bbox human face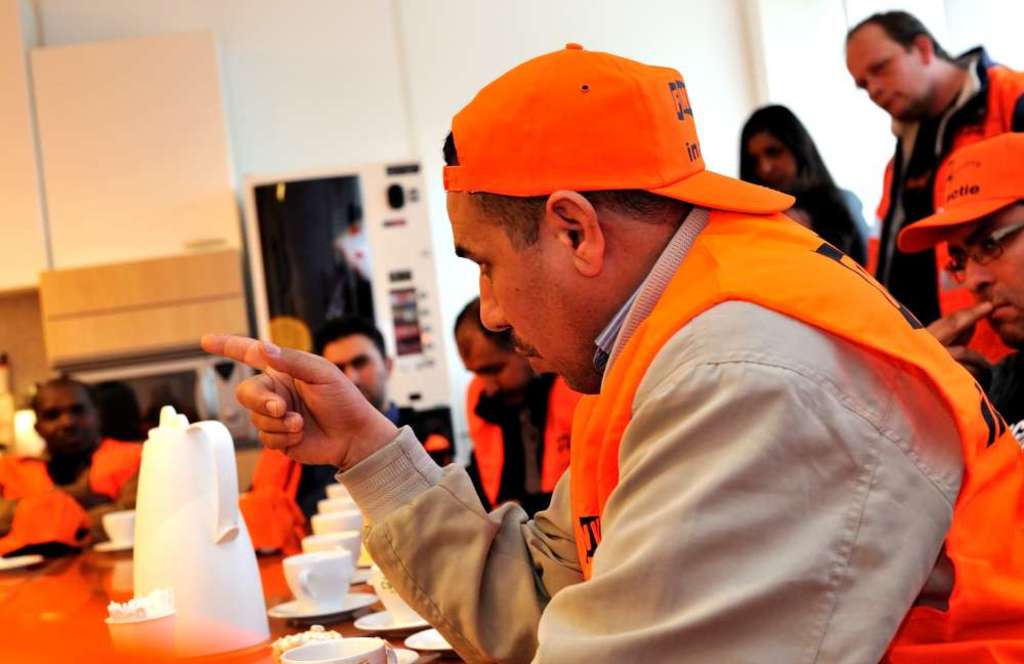
(left=850, top=25, right=922, bottom=113)
